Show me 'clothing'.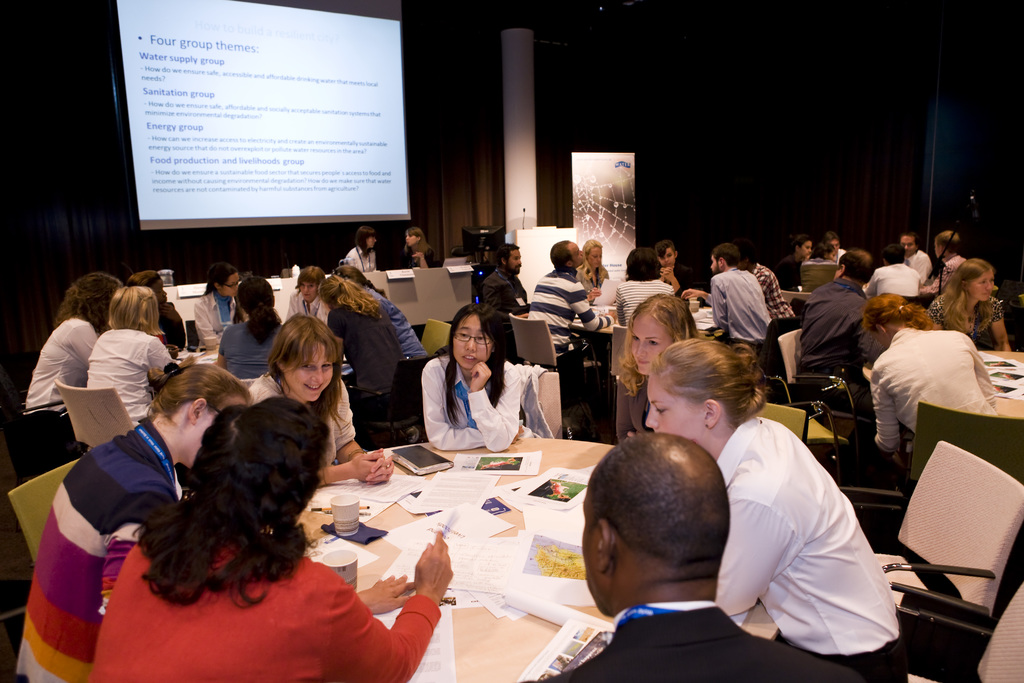
'clothing' is here: 711,413,911,682.
